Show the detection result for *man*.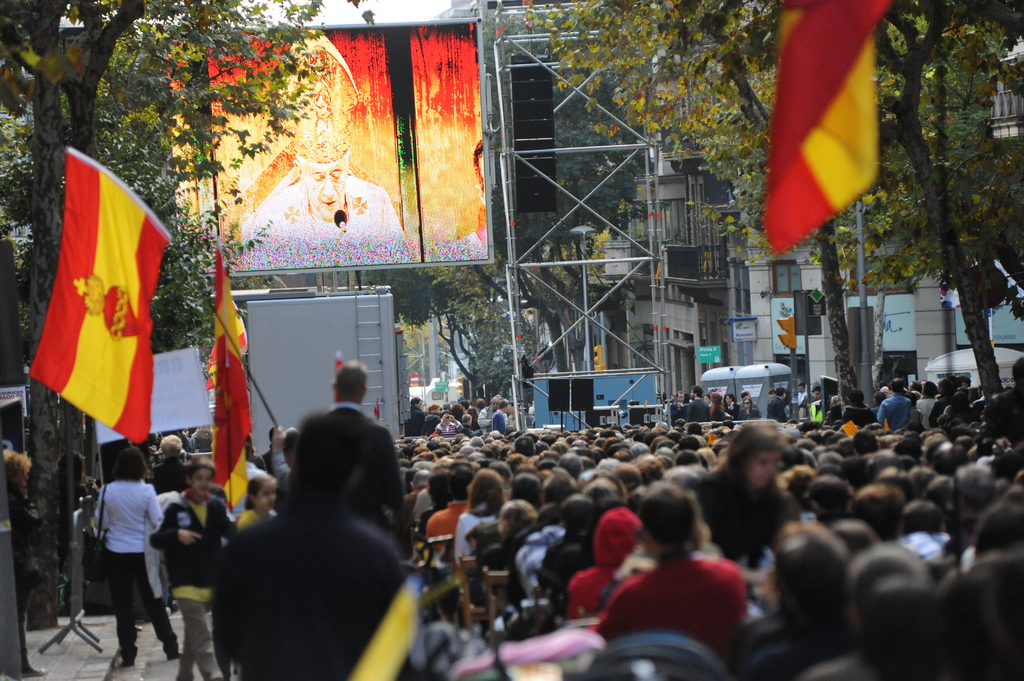
Rect(147, 433, 189, 494).
